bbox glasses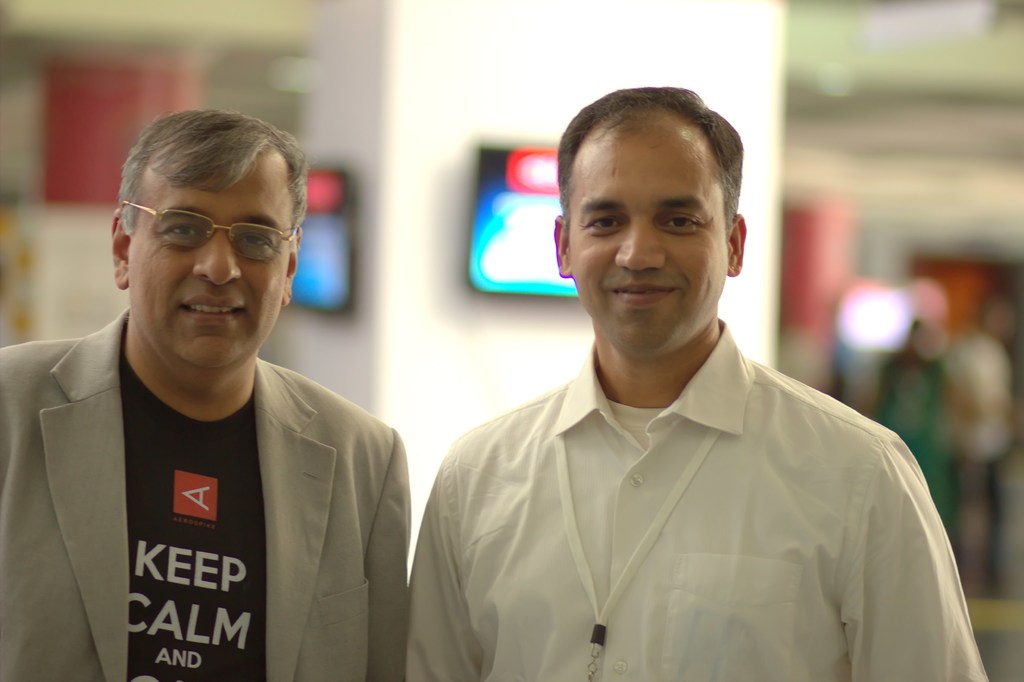
bbox=(118, 205, 279, 264)
